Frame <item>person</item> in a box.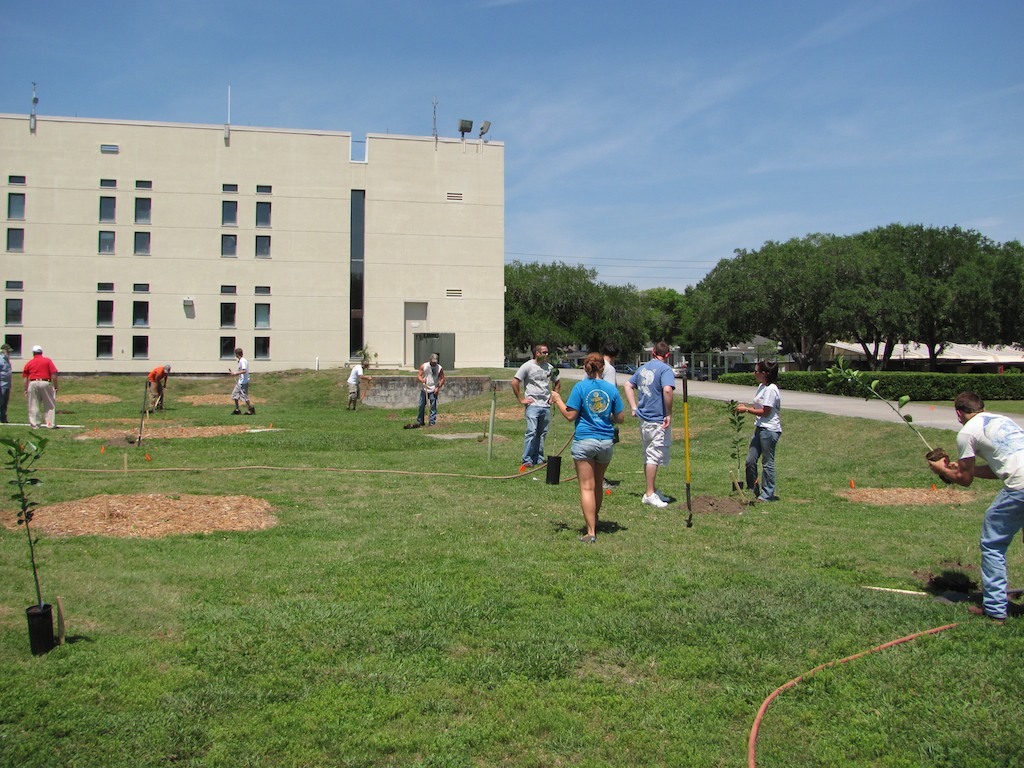
{"left": 148, "top": 357, "right": 167, "bottom": 414}.
